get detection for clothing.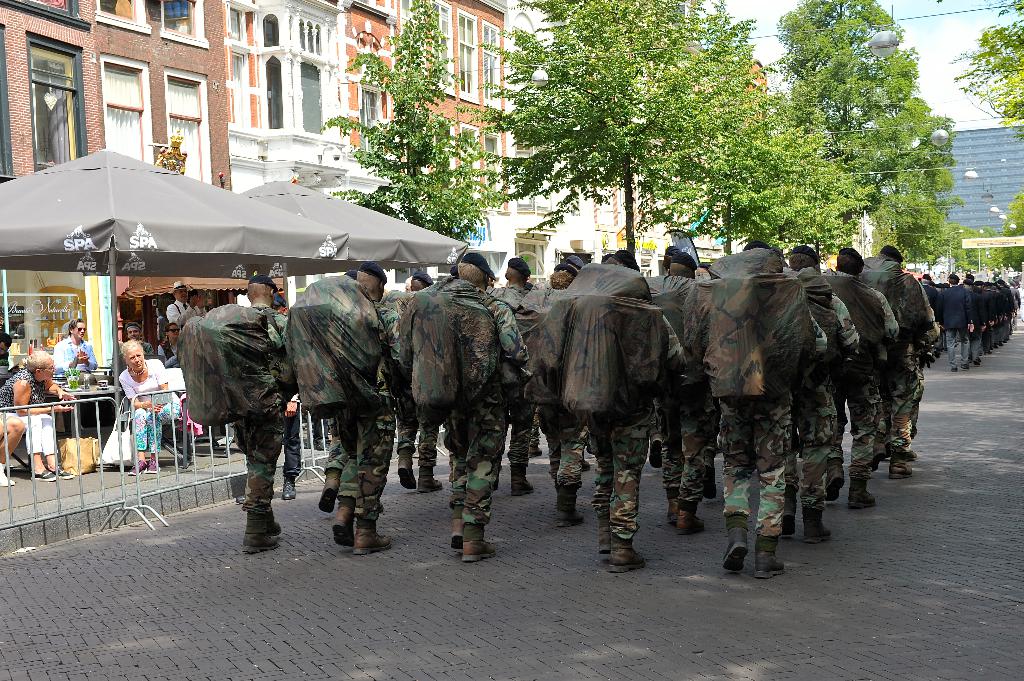
Detection: bbox(165, 294, 191, 333).
